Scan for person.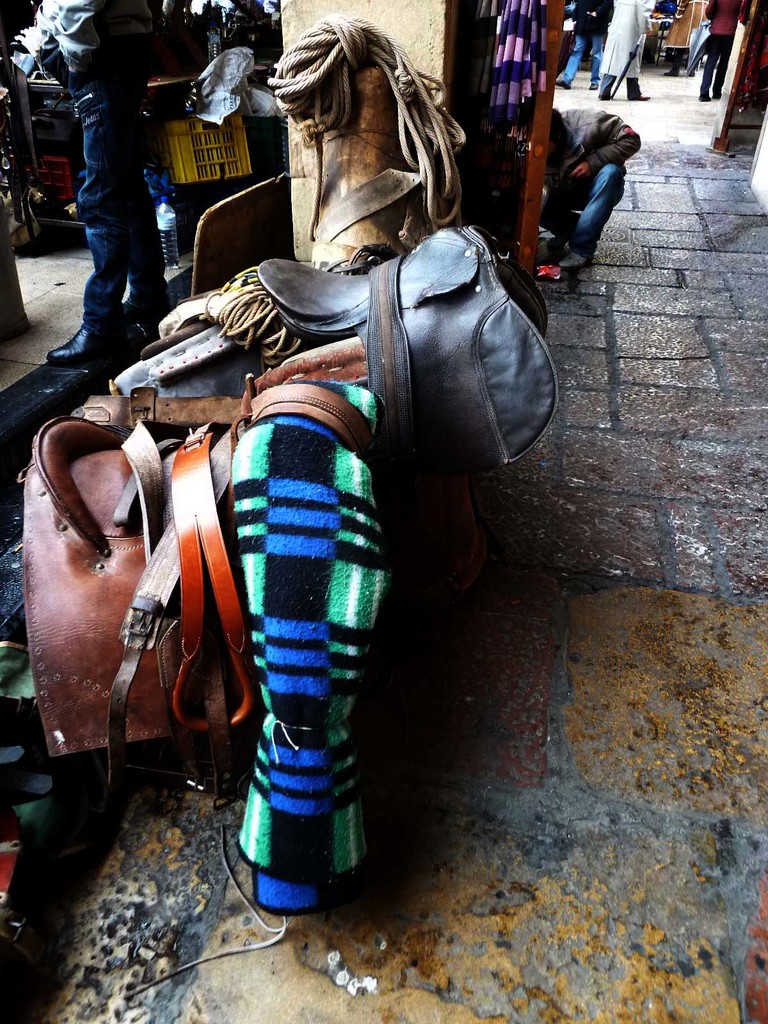
Scan result: BBox(48, 16, 179, 394).
